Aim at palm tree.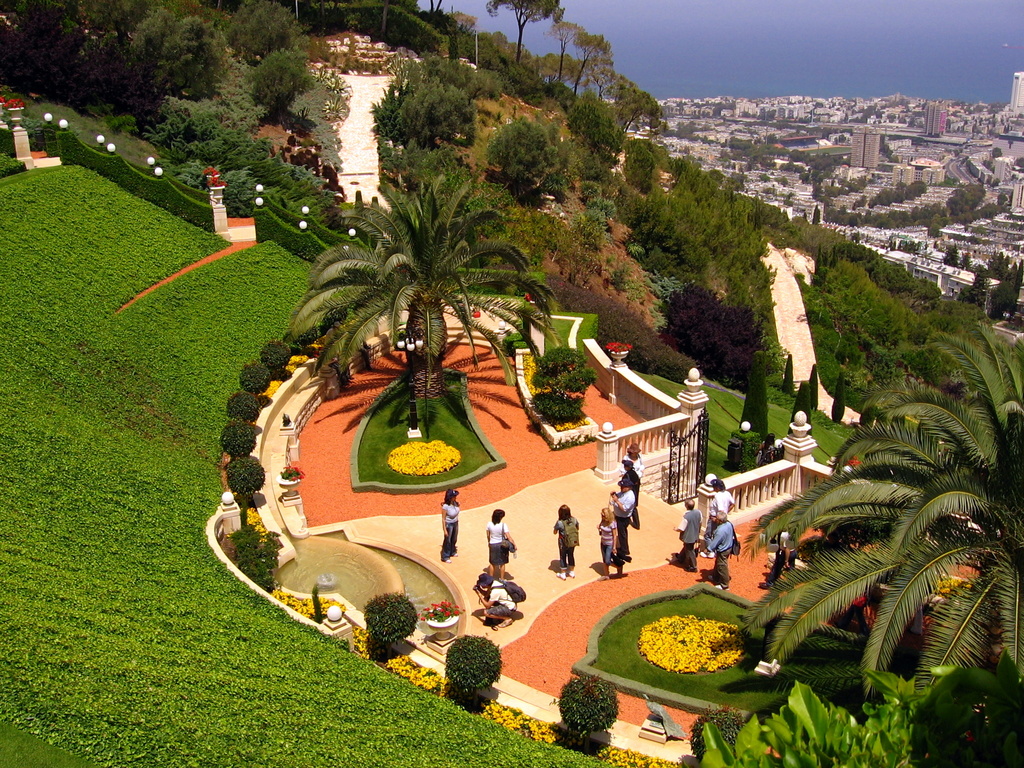
Aimed at x1=545, y1=18, x2=618, y2=121.
